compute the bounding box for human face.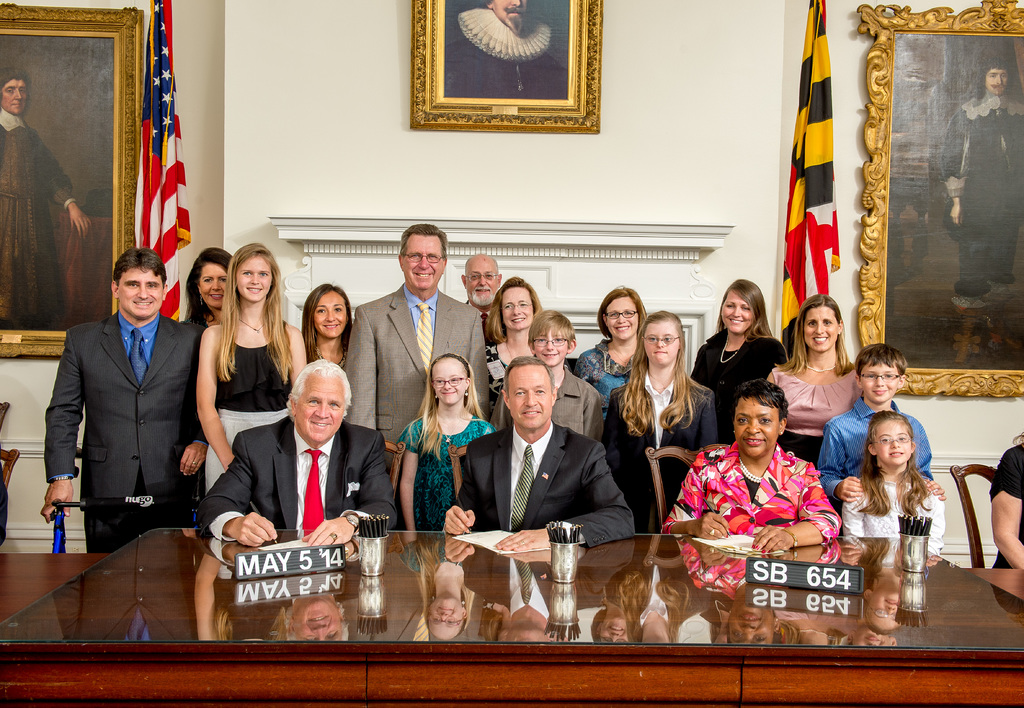
[x1=874, y1=418, x2=911, y2=465].
